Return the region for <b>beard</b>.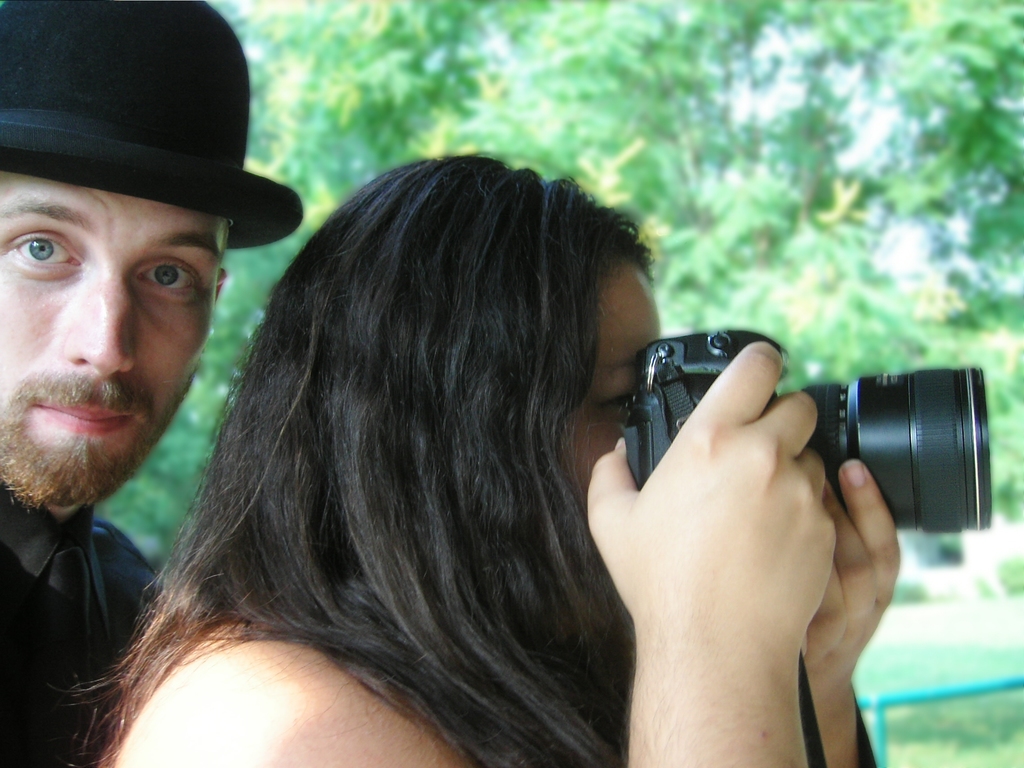
(left=4, top=278, right=204, bottom=515).
